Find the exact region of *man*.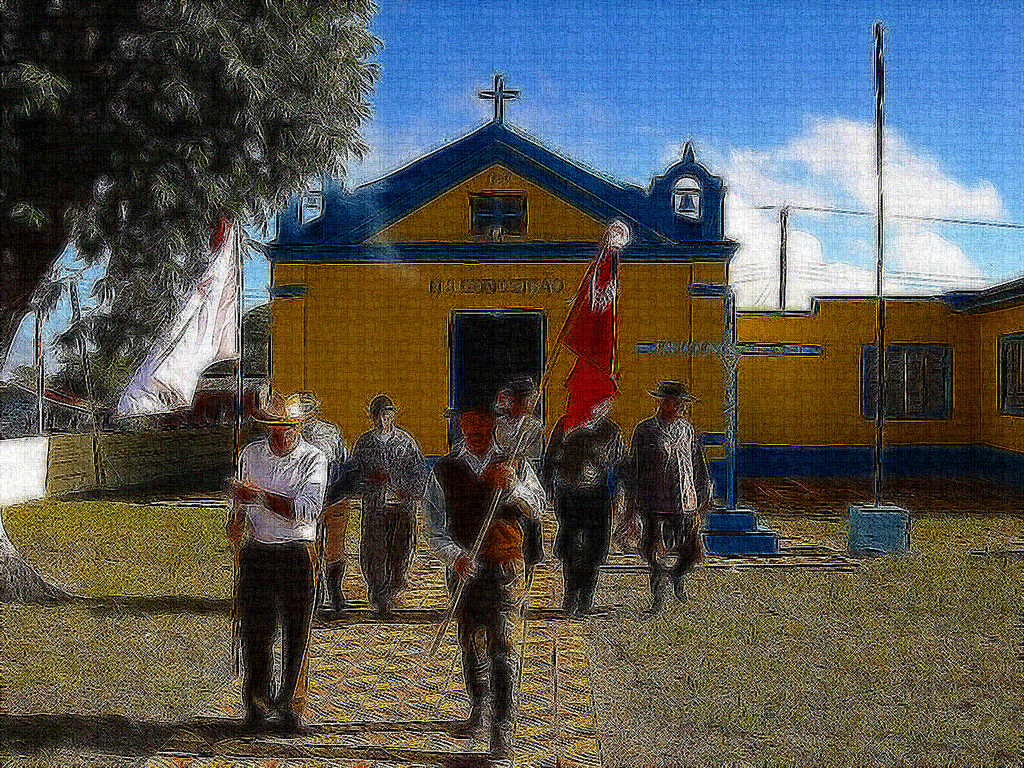
Exact region: <box>356,399,422,604</box>.
